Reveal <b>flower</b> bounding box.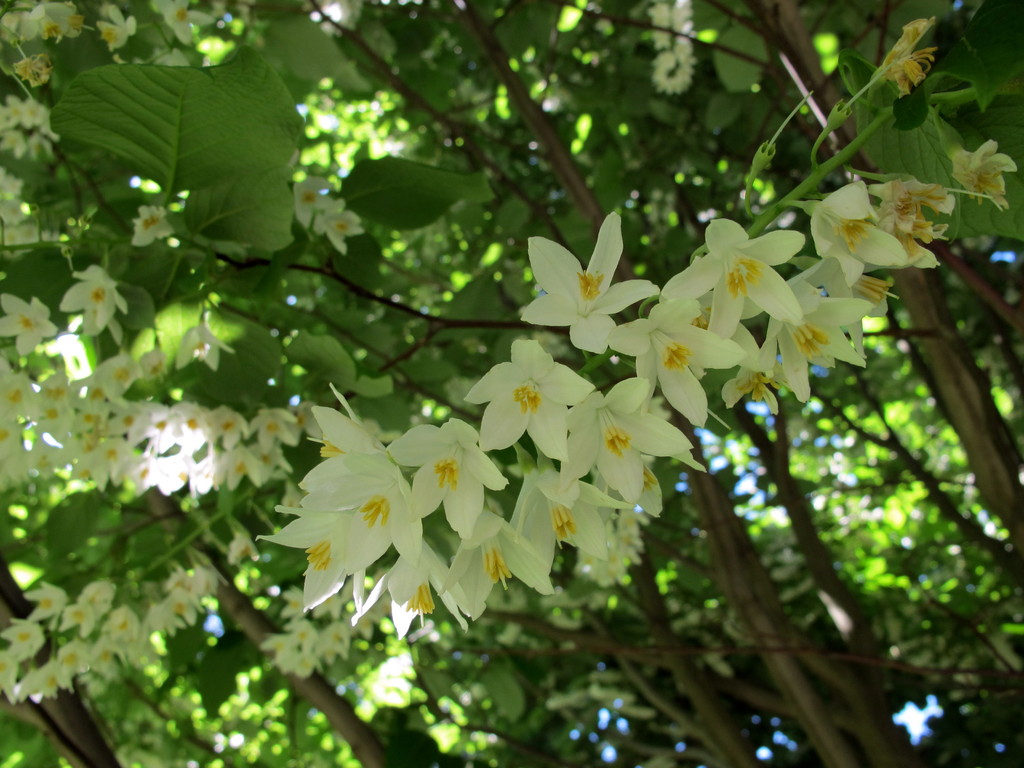
Revealed: 308 198 369 252.
